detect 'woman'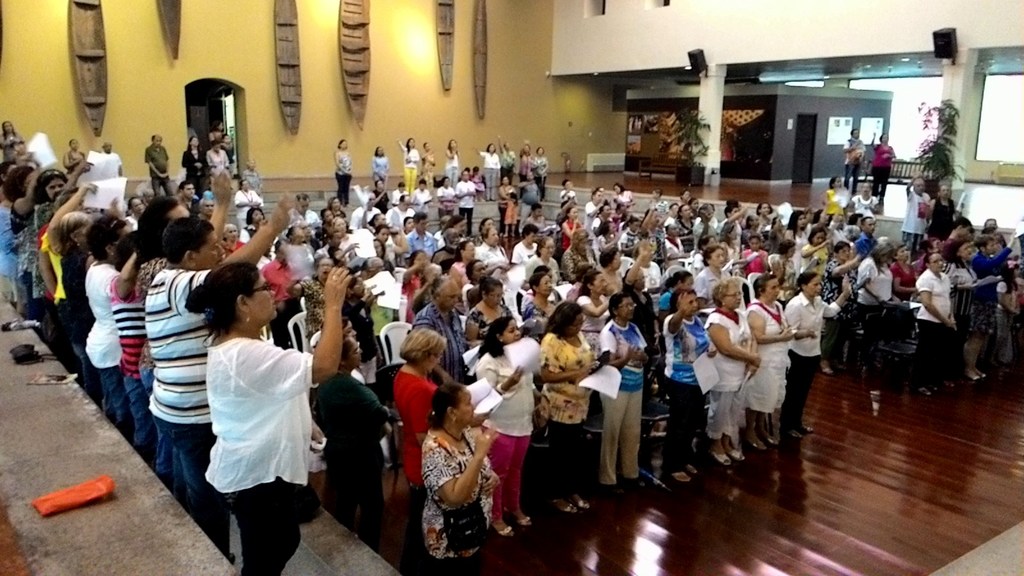
182/257/351/575
